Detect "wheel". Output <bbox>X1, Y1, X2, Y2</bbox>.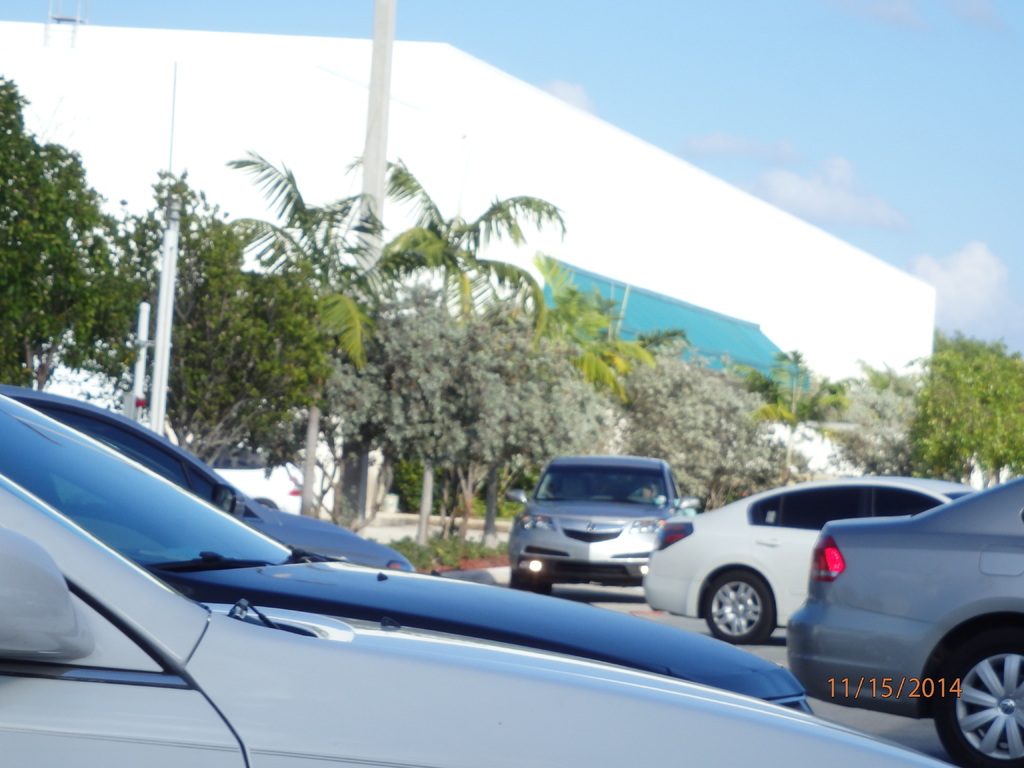
<bbox>508, 570, 554, 598</bbox>.
